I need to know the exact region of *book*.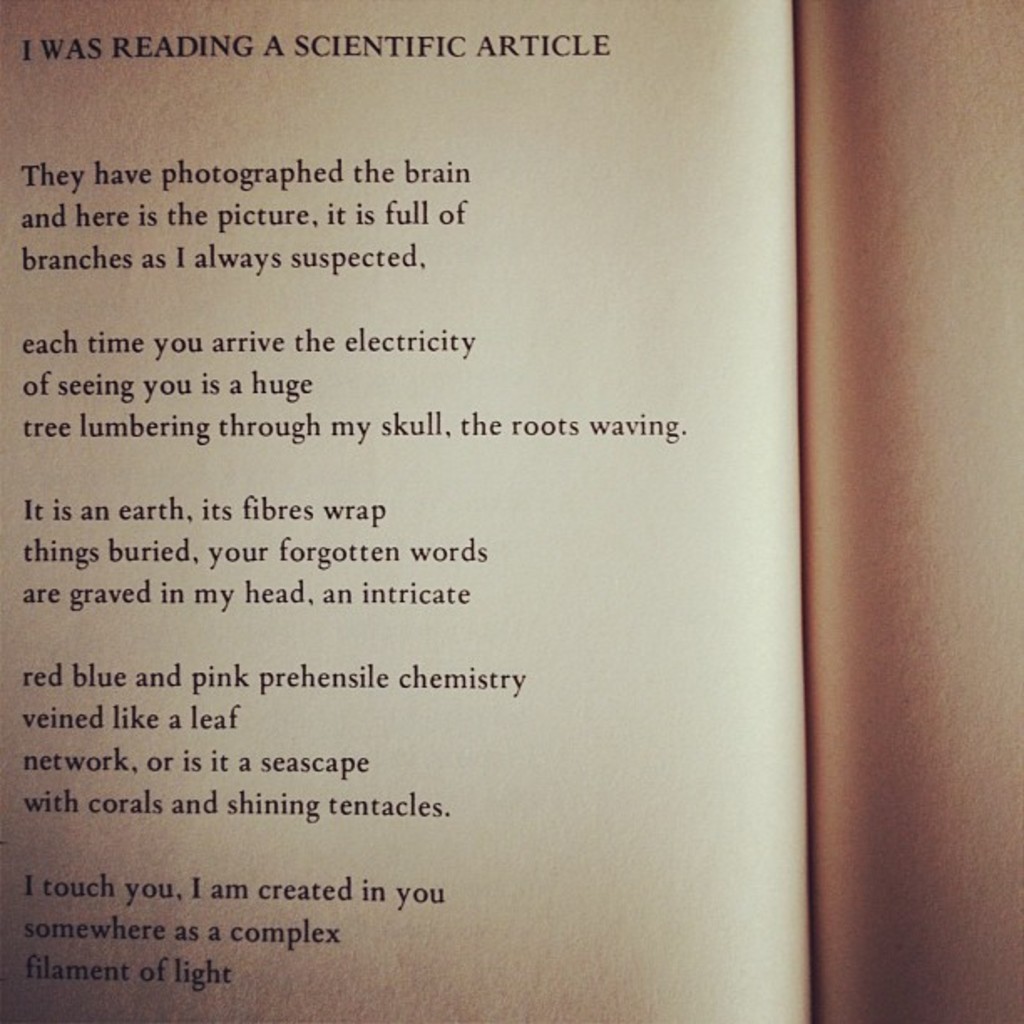
Region: pyautogui.locateOnScreen(0, 0, 1022, 1022).
